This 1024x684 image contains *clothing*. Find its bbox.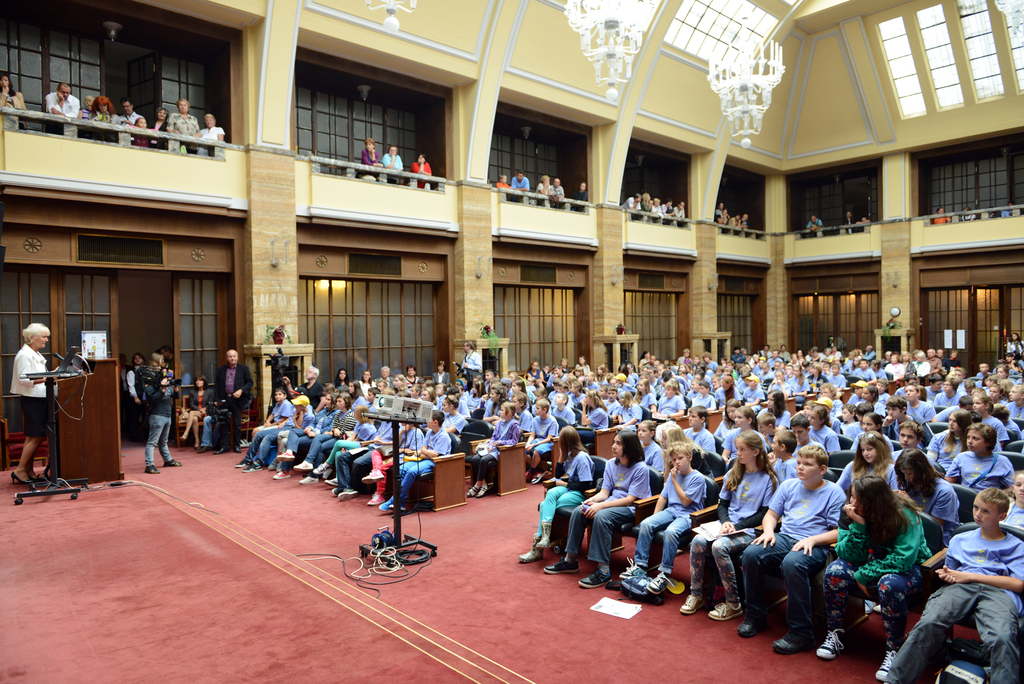
[left=560, top=188, right=569, bottom=208].
